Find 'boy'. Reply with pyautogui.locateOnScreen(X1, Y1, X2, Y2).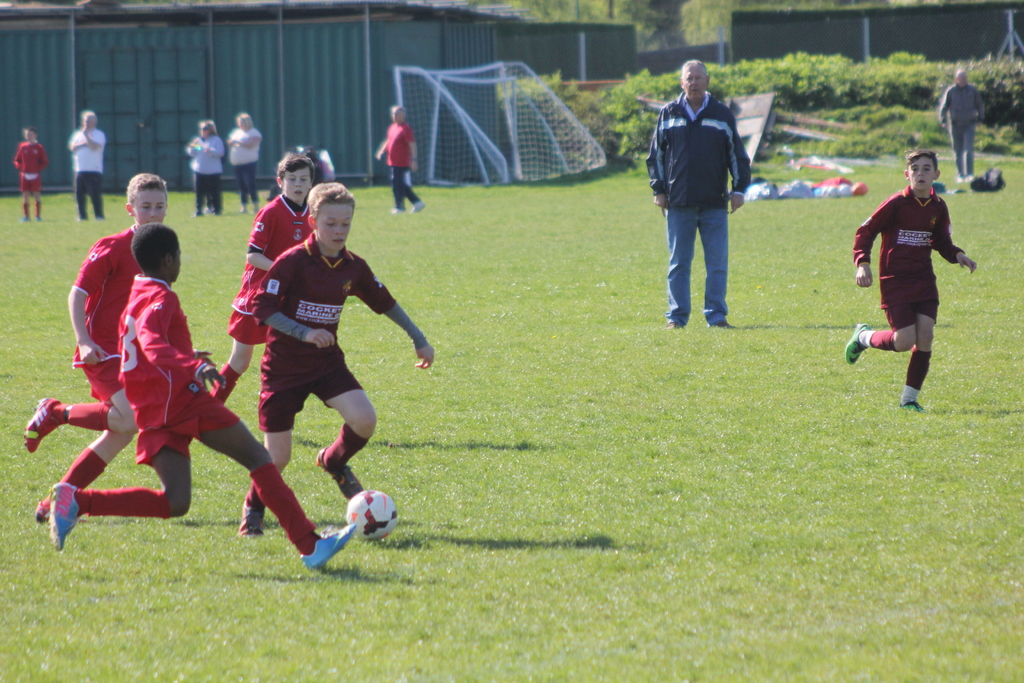
pyautogui.locateOnScreen(235, 182, 435, 541).
